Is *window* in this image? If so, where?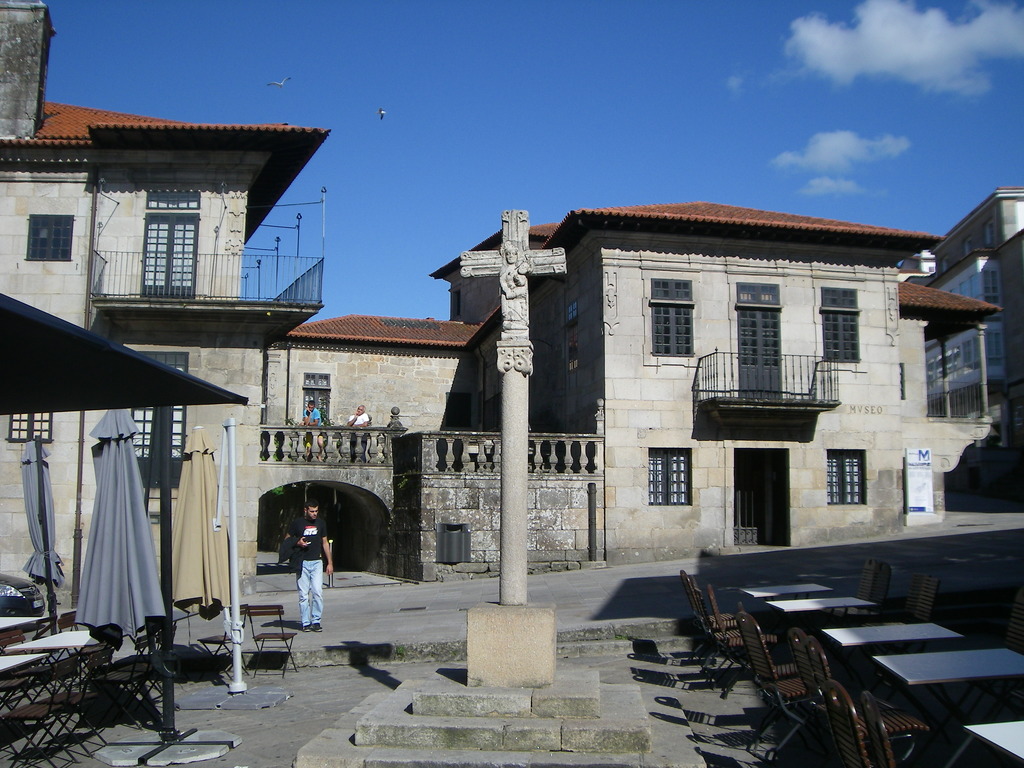
Yes, at bbox(1, 408, 58, 442).
